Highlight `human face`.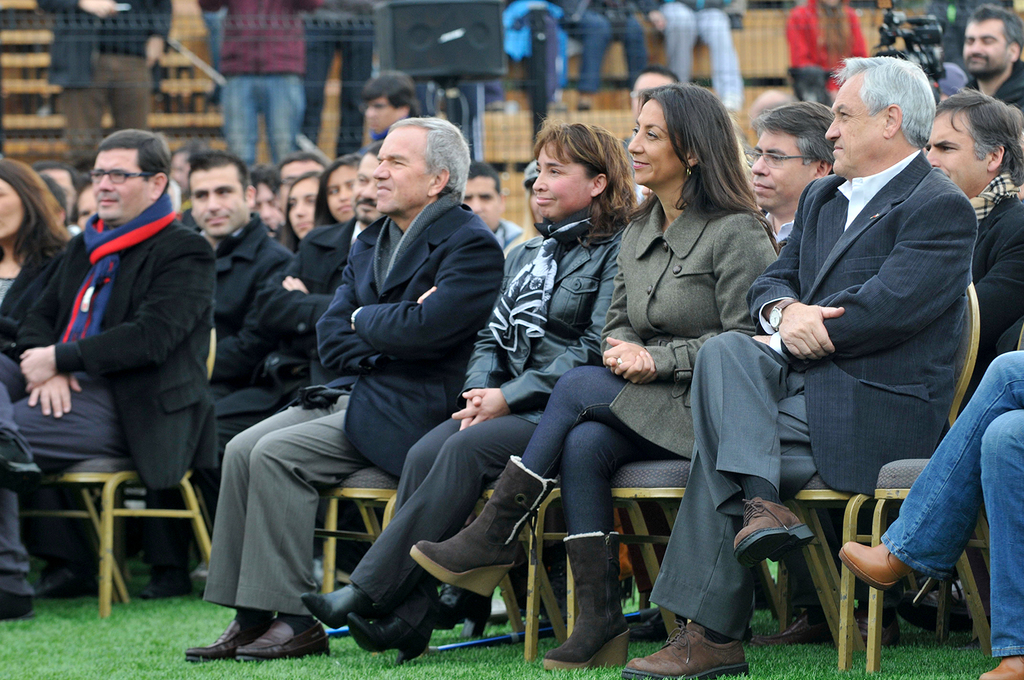
Highlighted region: 339, 157, 381, 222.
